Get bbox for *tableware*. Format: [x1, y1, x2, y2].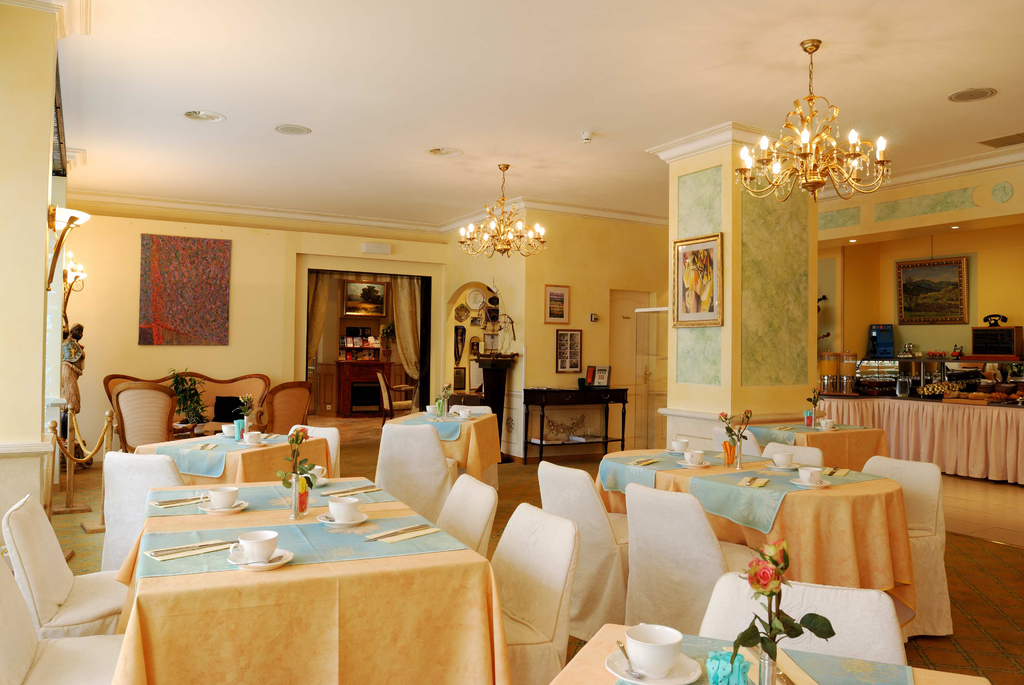
[312, 509, 369, 529].
